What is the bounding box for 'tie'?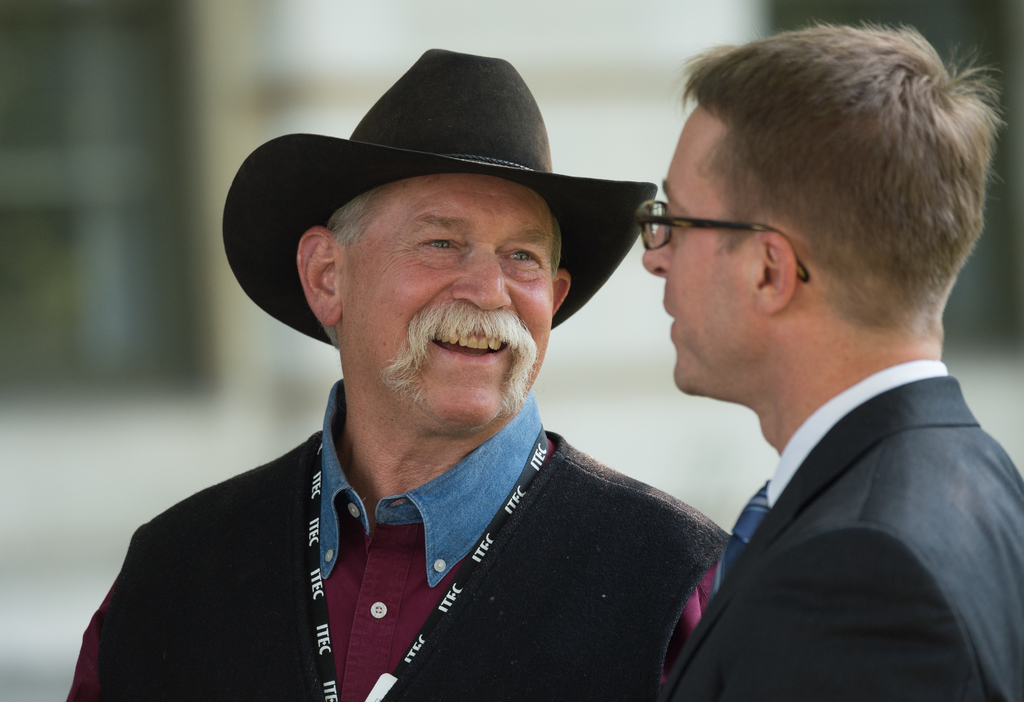
705:477:772:600.
